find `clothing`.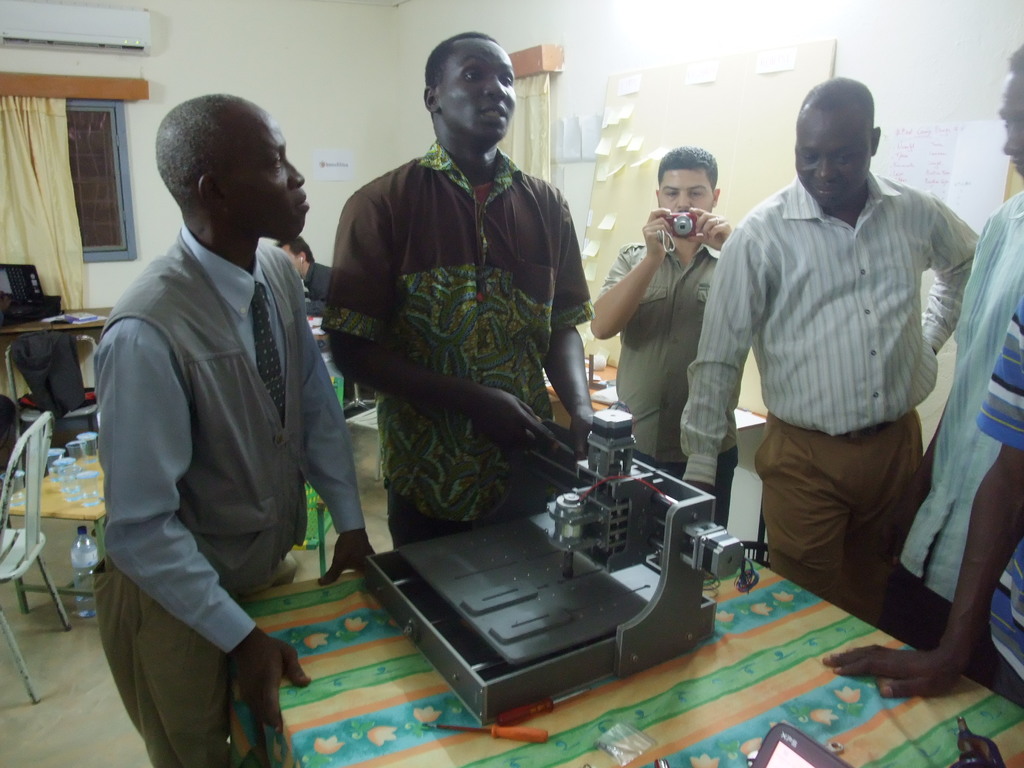
BBox(325, 140, 598, 542).
